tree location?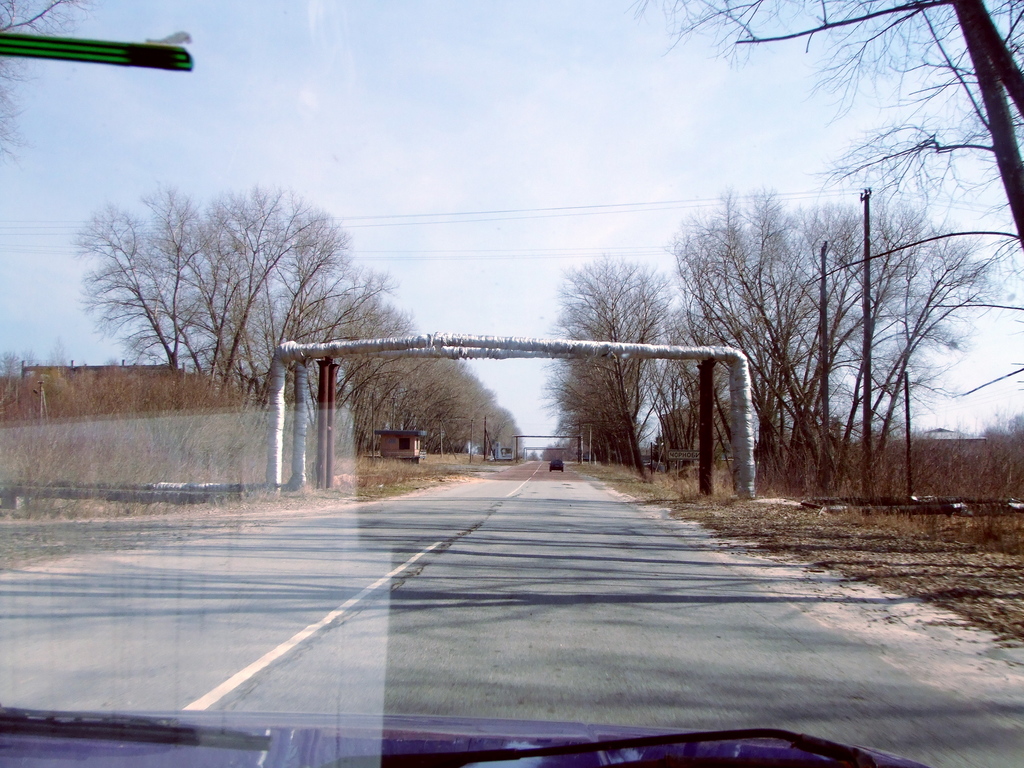
rect(63, 173, 369, 517)
